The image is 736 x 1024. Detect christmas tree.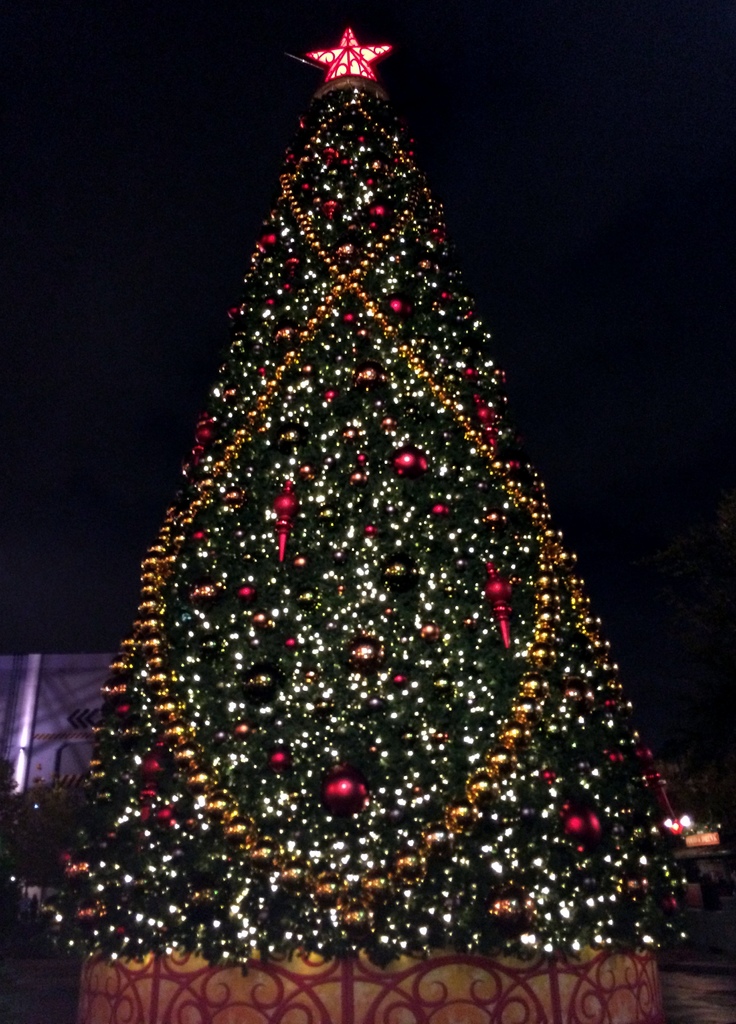
Detection: <box>52,22,717,956</box>.
